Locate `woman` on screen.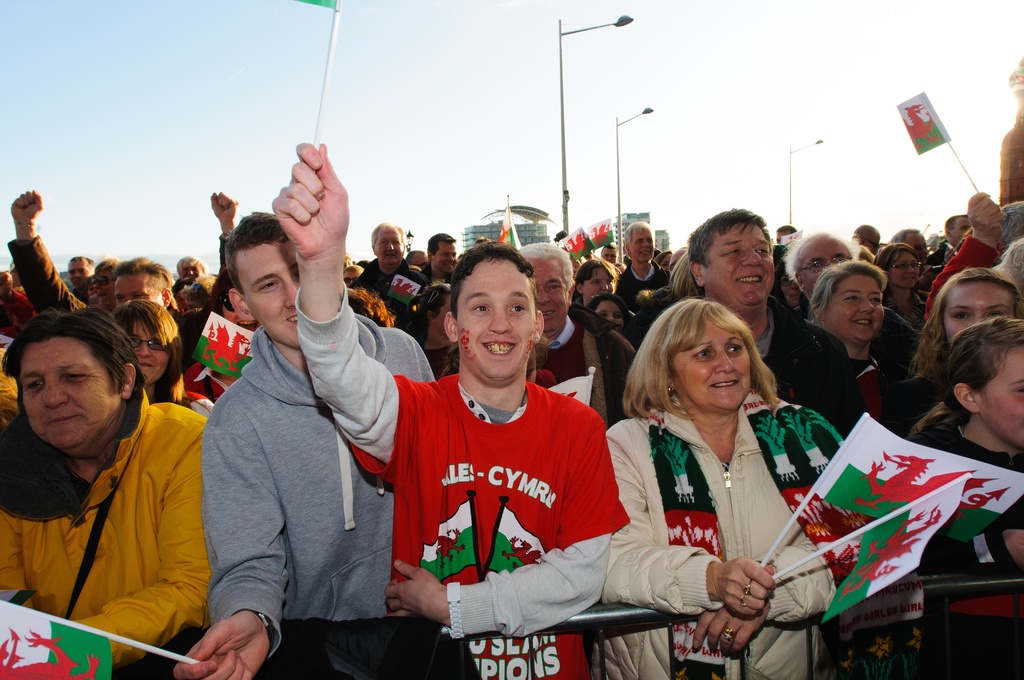
On screen at {"left": 878, "top": 266, "right": 1023, "bottom": 437}.
